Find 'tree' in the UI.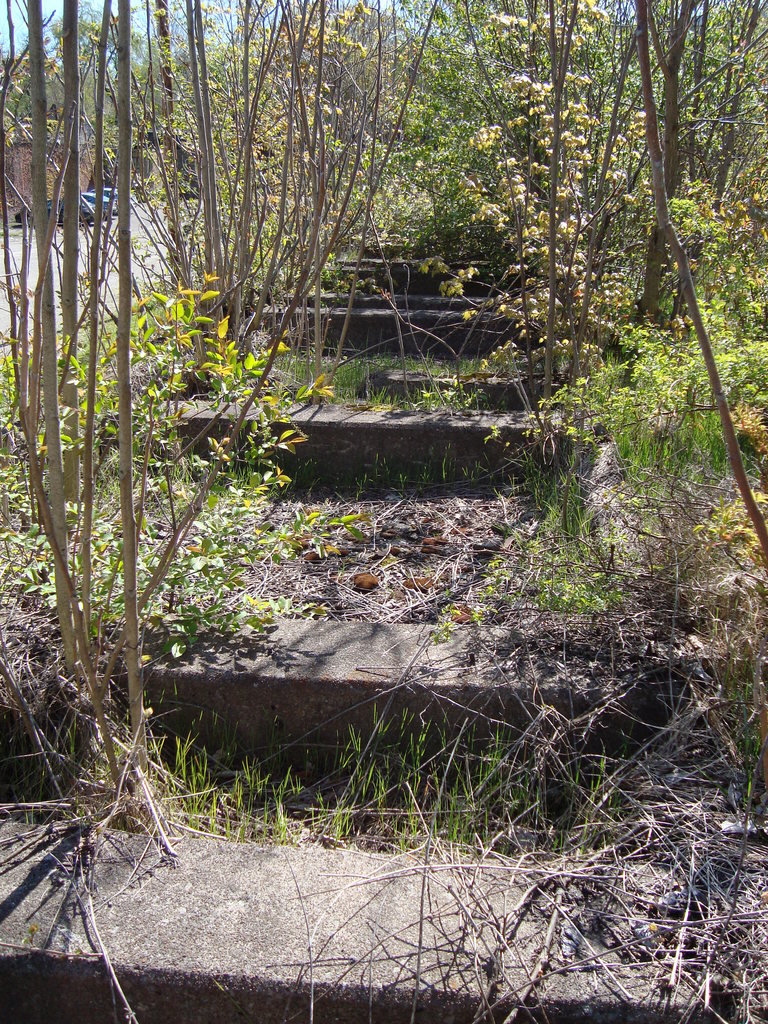
UI element at Rect(20, 0, 740, 862).
